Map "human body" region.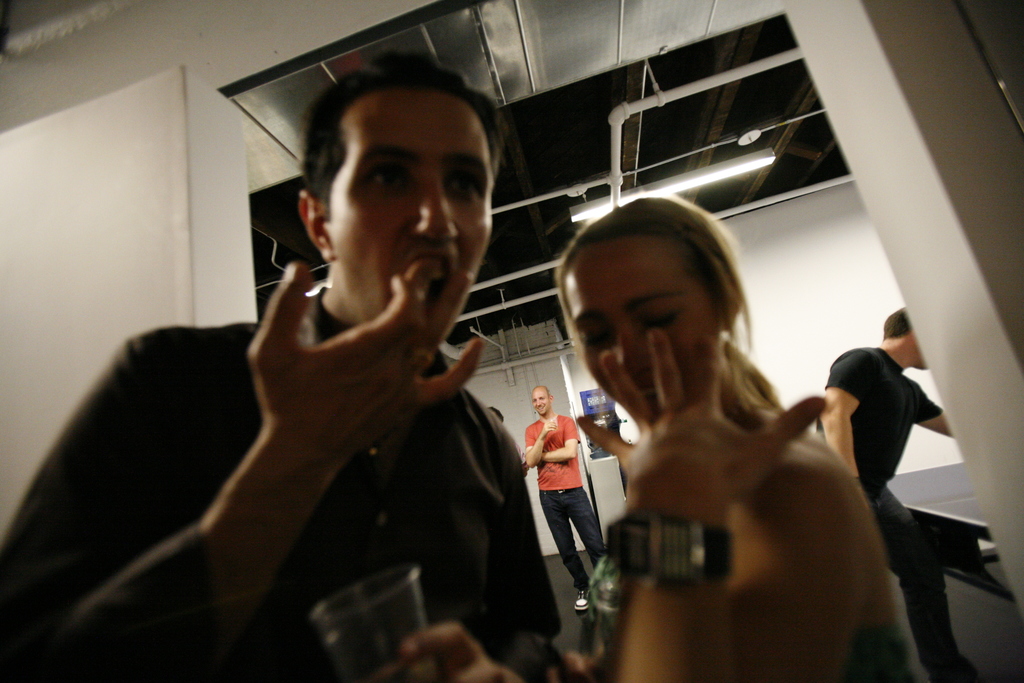
Mapped to BBox(518, 415, 620, 609).
